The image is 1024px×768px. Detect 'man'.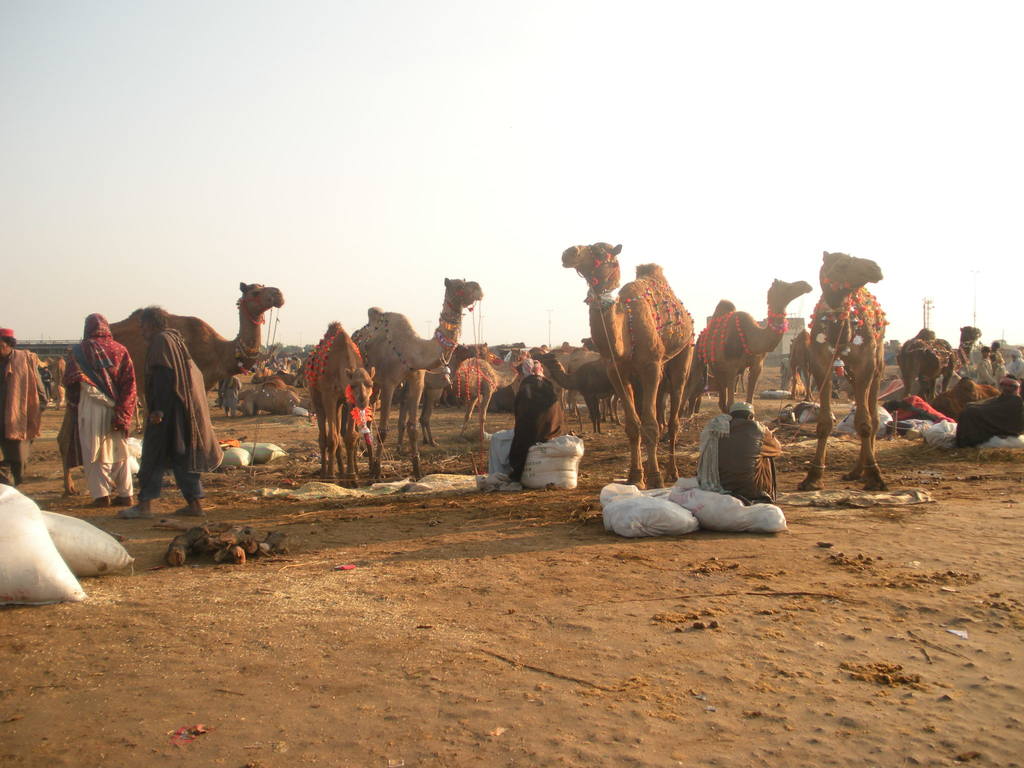
Detection: [x1=115, y1=300, x2=222, y2=518].
